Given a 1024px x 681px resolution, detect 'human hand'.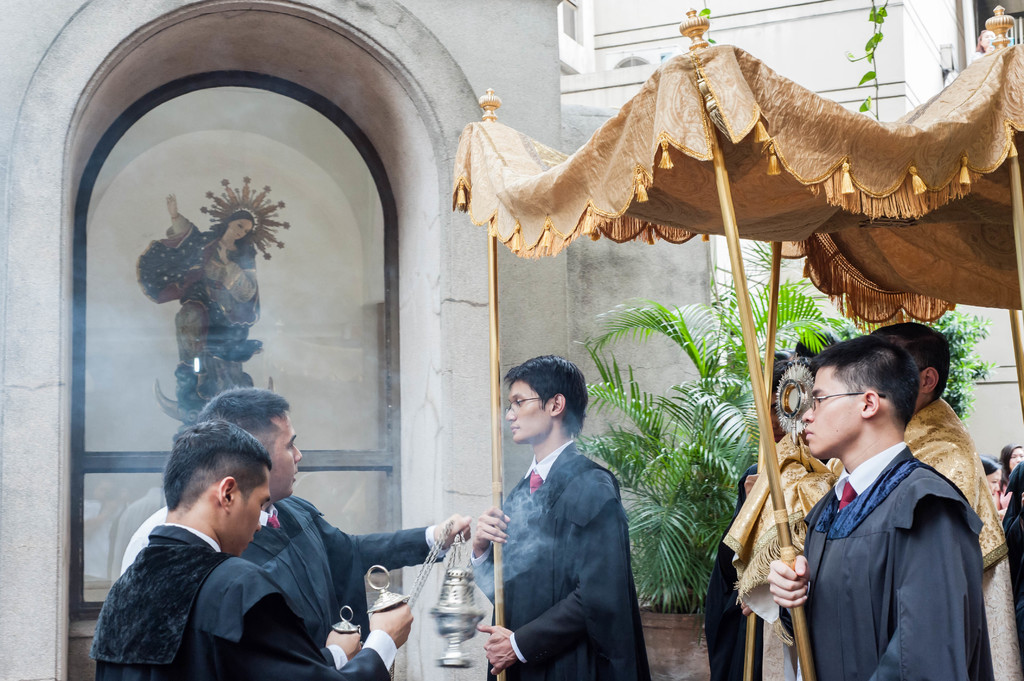
(433,513,476,548).
